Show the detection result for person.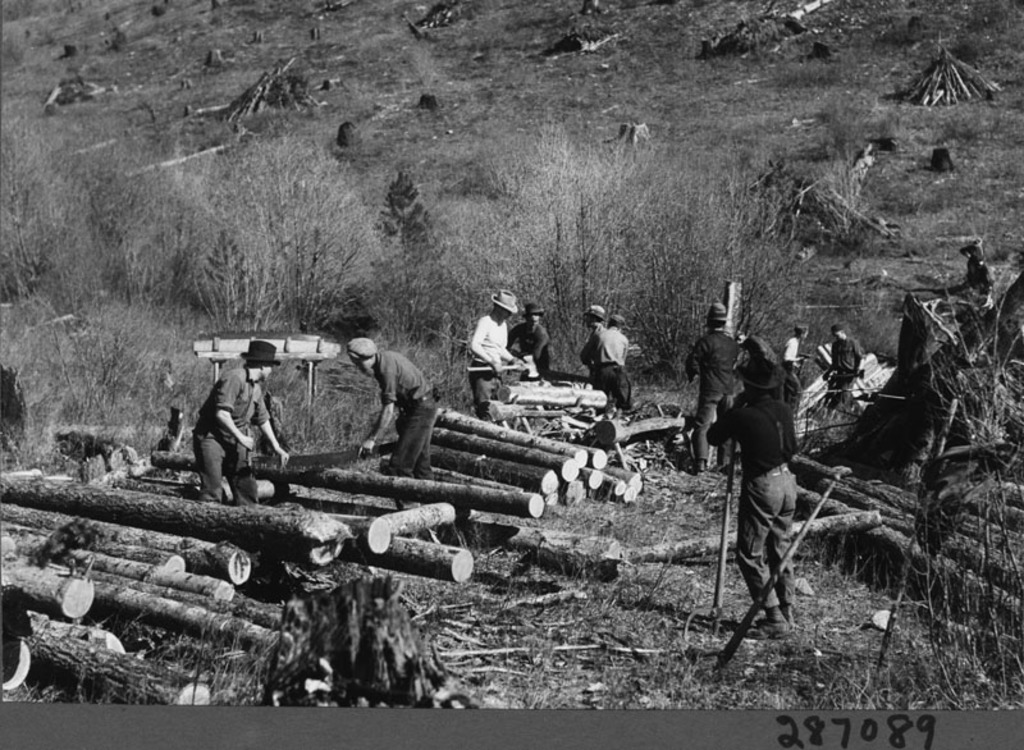
<box>827,317,865,421</box>.
